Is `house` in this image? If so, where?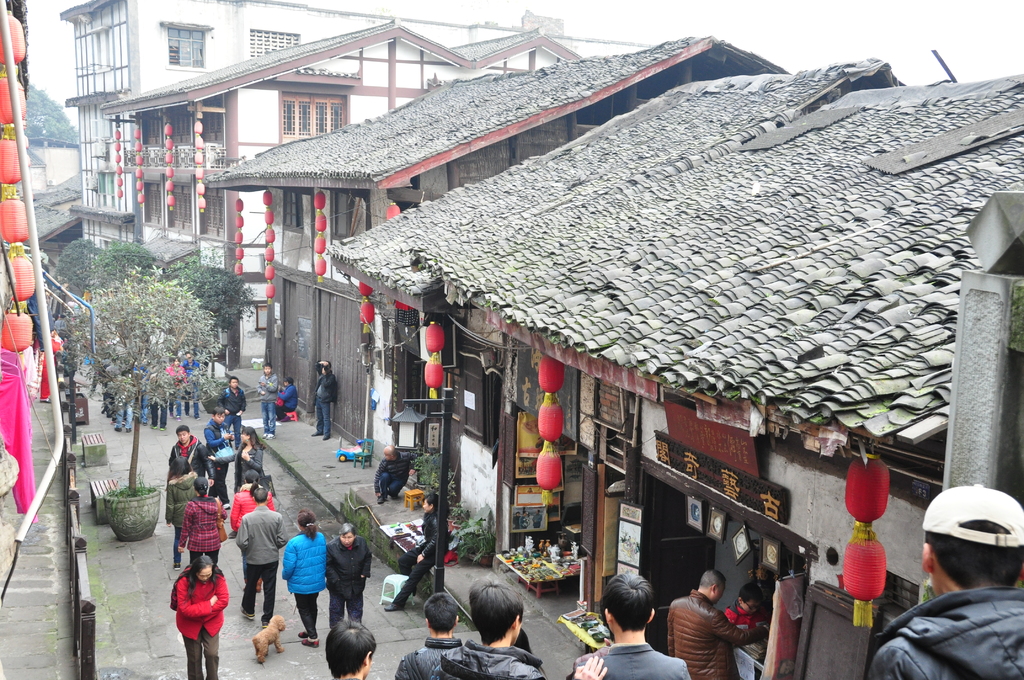
Yes, at left=223, top=36, right=771, bottom=287.
